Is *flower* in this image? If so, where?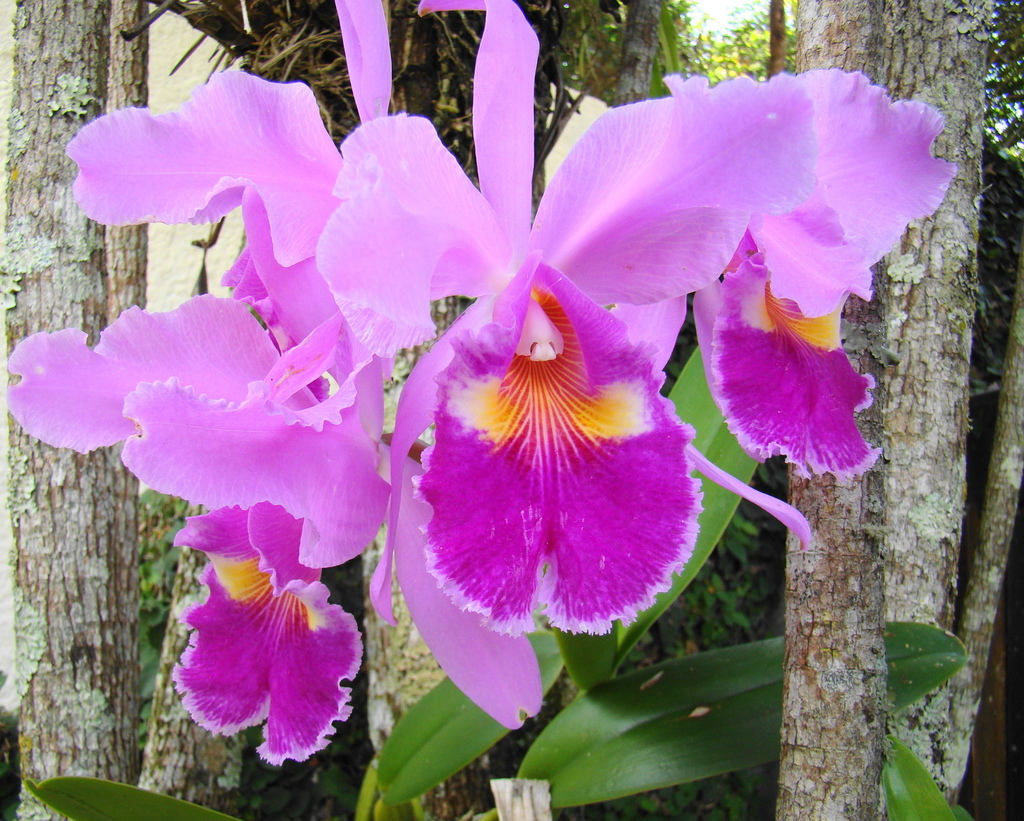
Yes, at left=174, top=490, right=363, bottom=763.
